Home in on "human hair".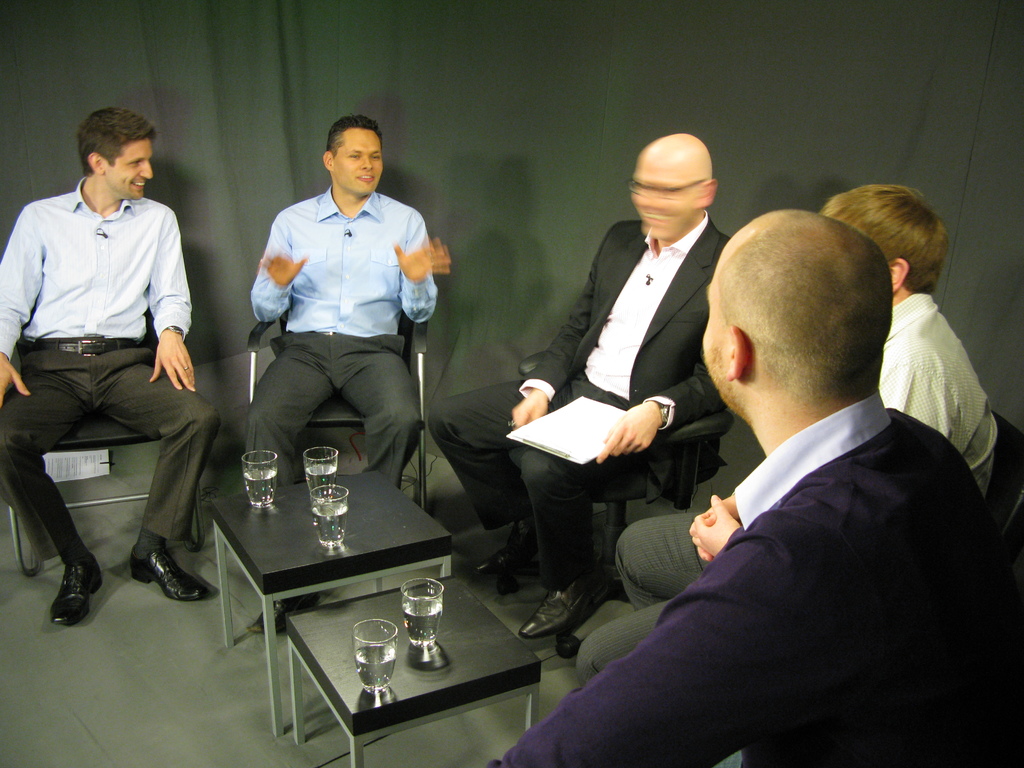
Homed in at x1=324 y1=114 x2=383 y2=163.
